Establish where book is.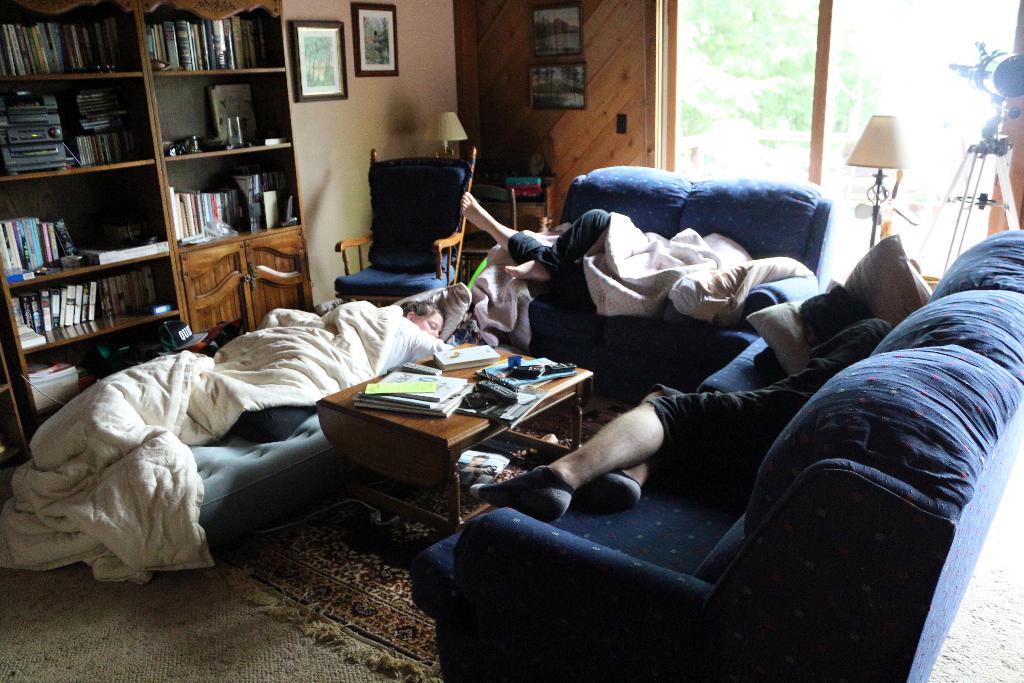
Established at rect(433, 339, 496, 373).
